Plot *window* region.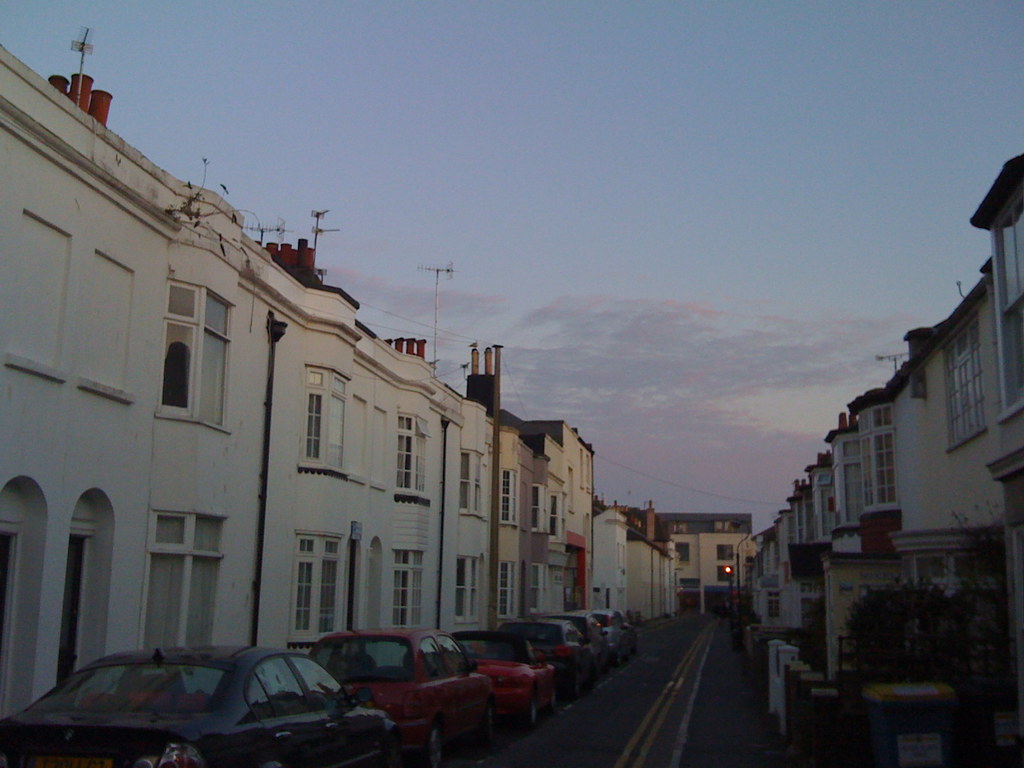
Plotted at <region>394, 417, 428, 499</region>.
